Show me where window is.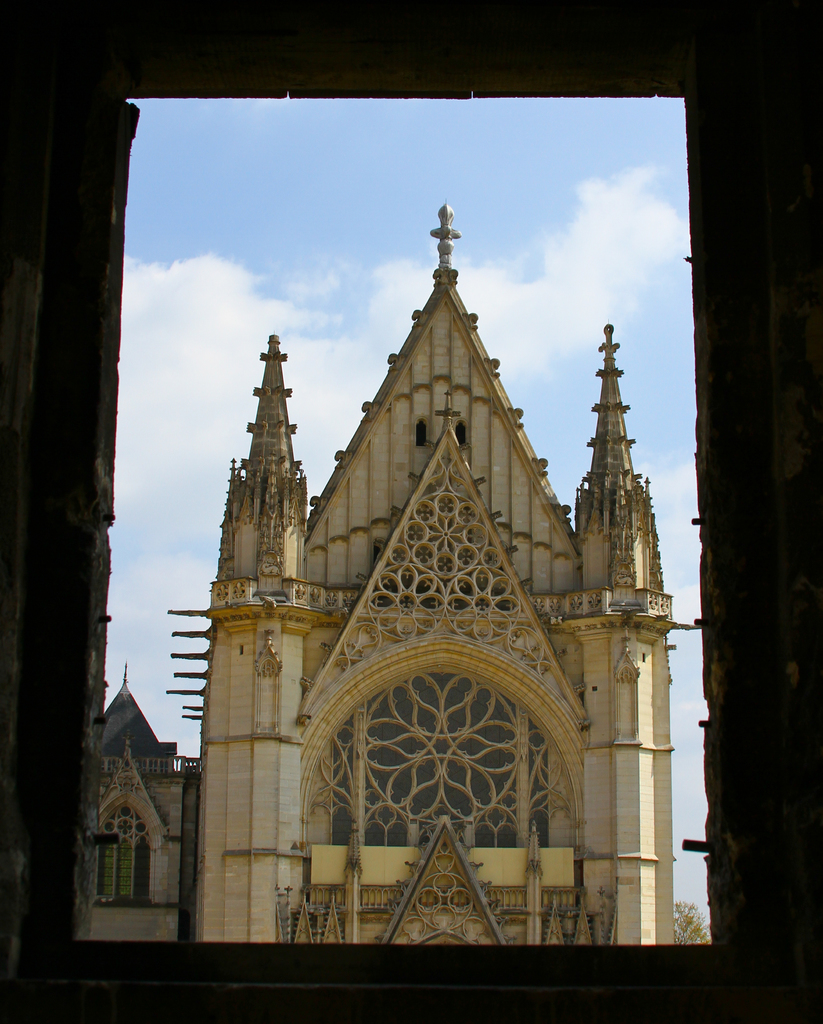
window is at <box>100,791,158,900</box>.
